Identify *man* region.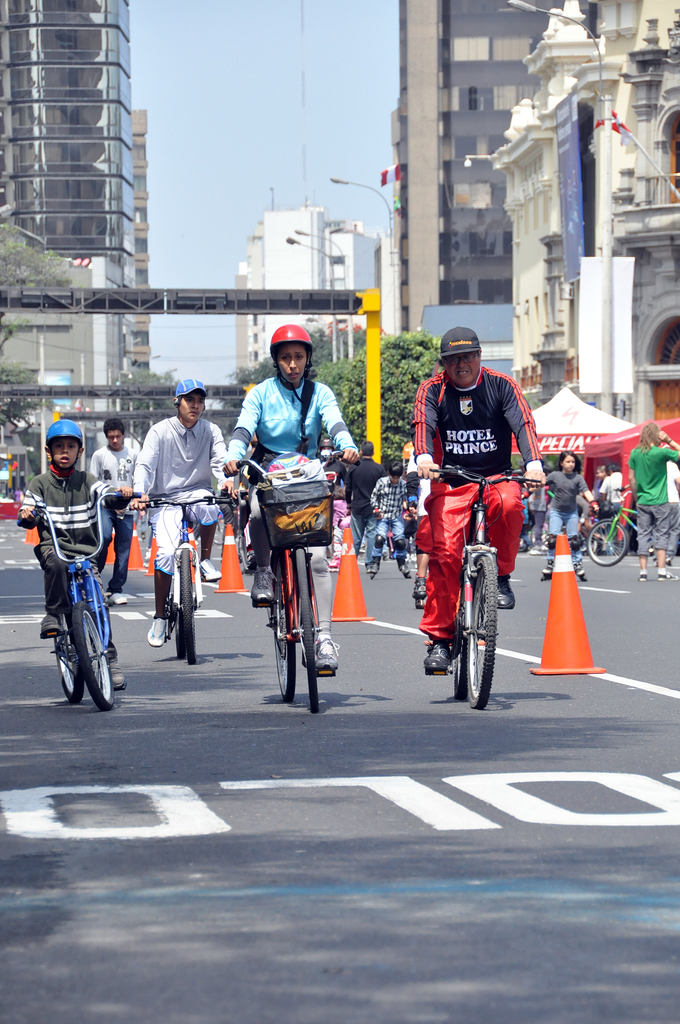
Region: [404,338,544,701].
